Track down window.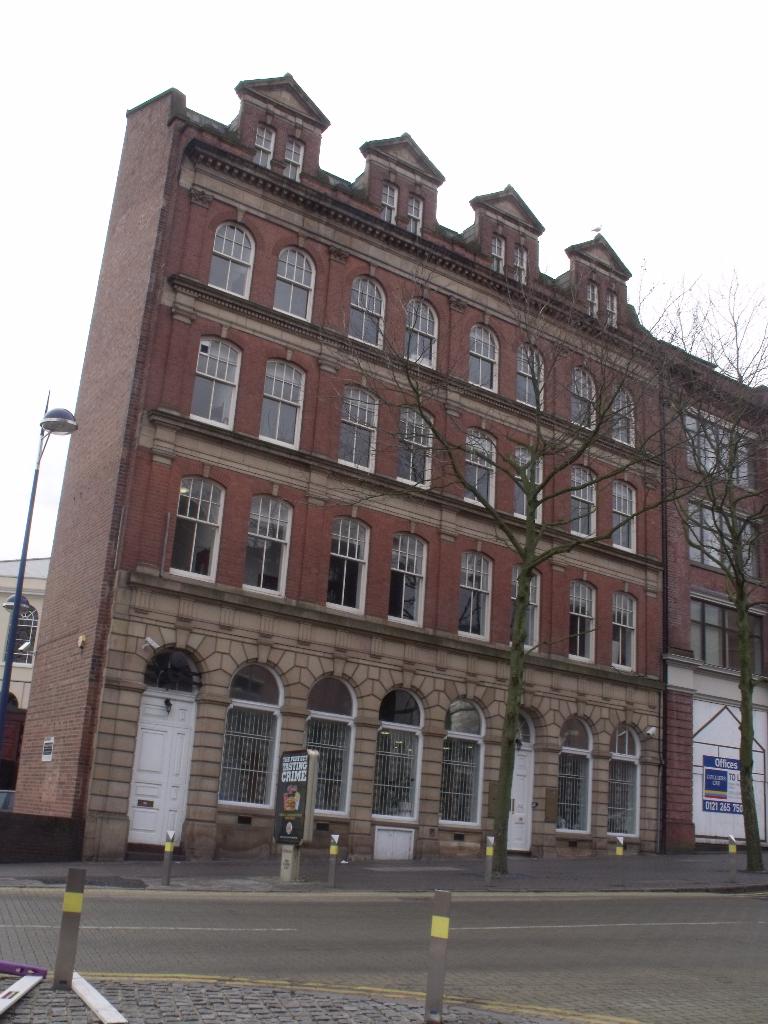
Tracked to 398/405/436/489.
